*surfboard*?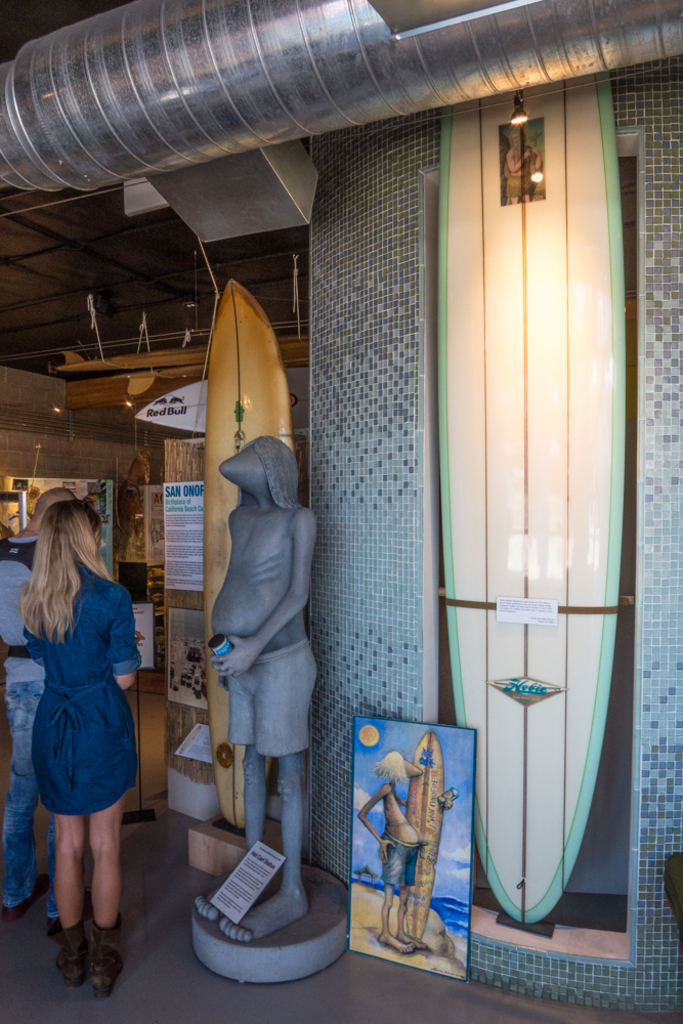
[203,282,295,831]
